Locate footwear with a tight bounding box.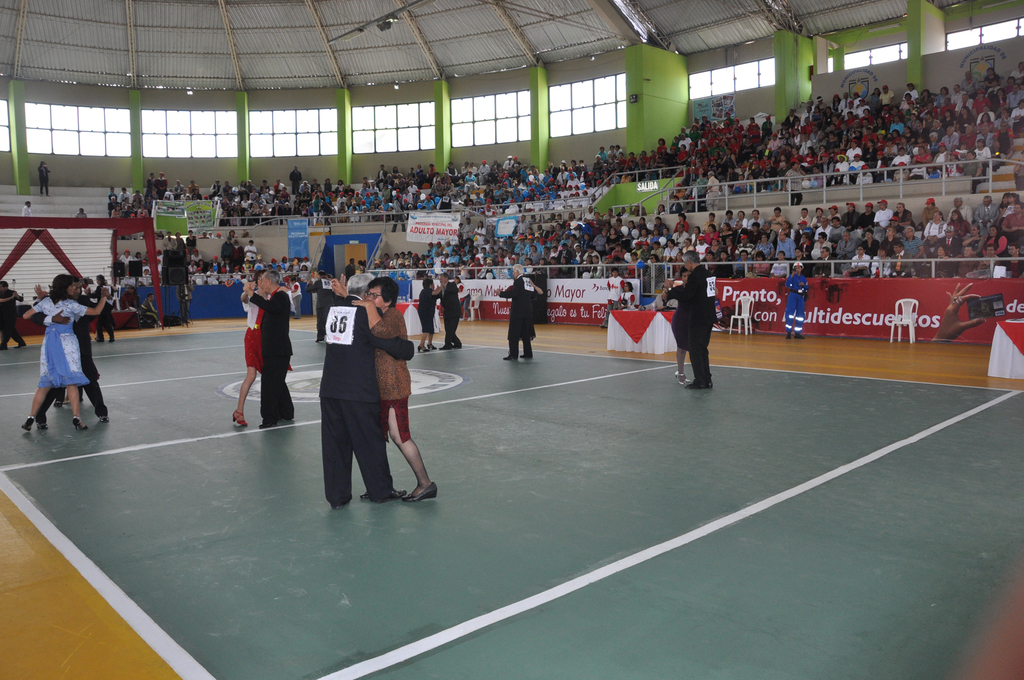
21 415 35 432.
